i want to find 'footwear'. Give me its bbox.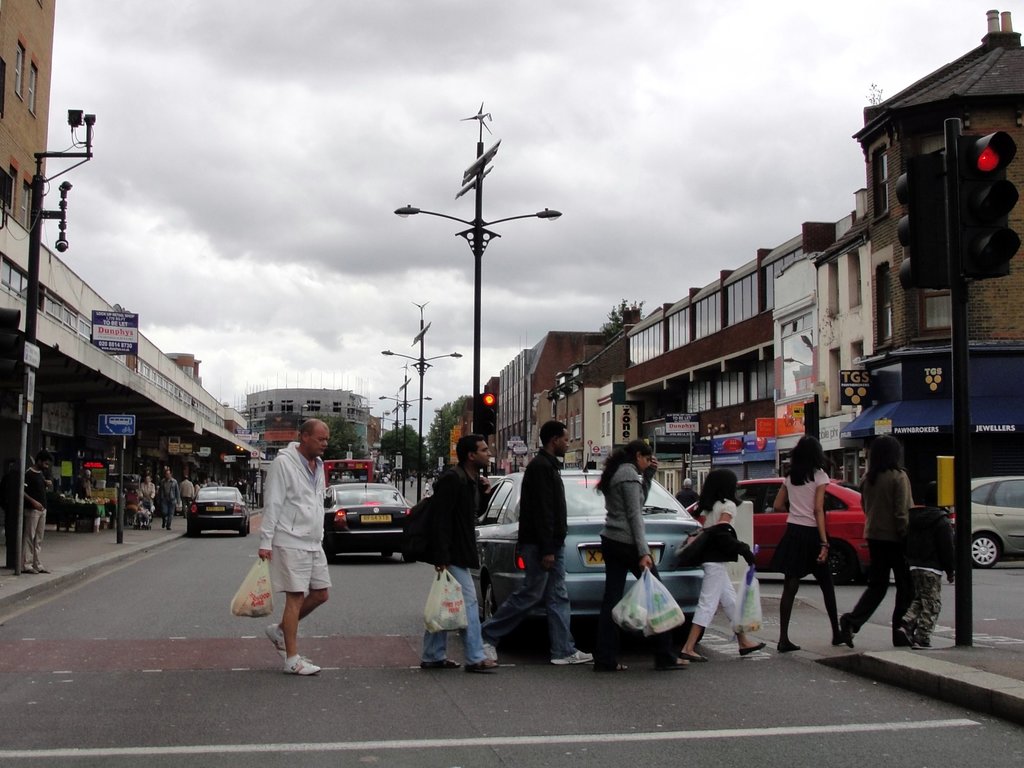
detection(739, 641, 769, 657).
